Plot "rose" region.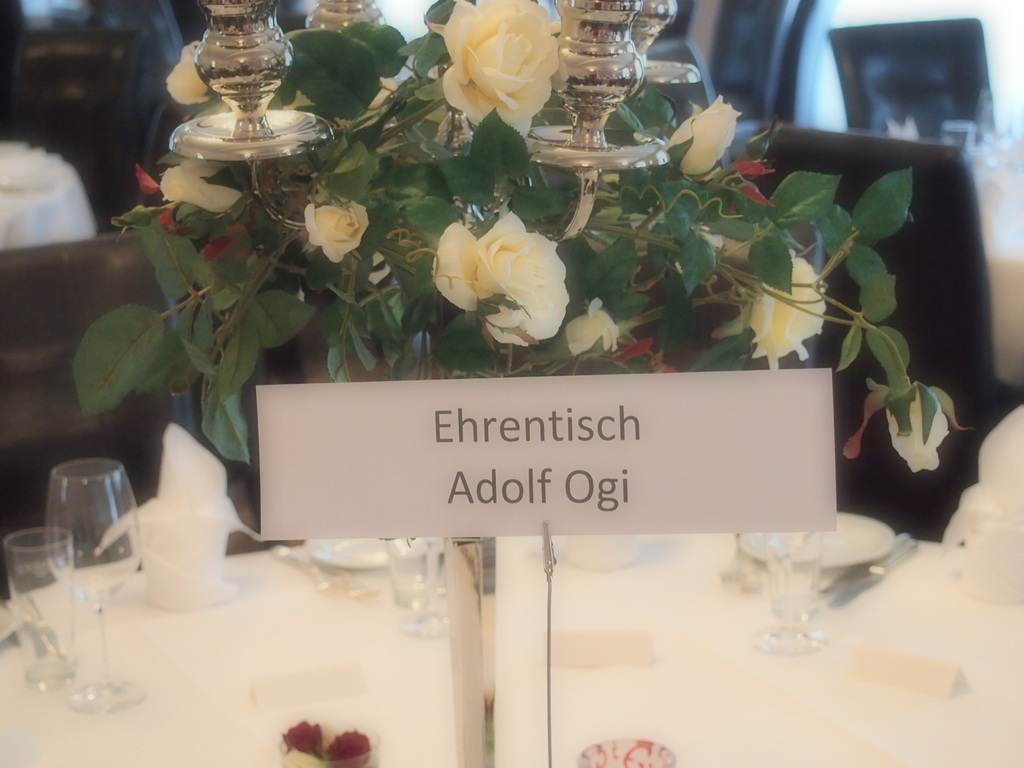
Plotted at 751,254,825,372.
